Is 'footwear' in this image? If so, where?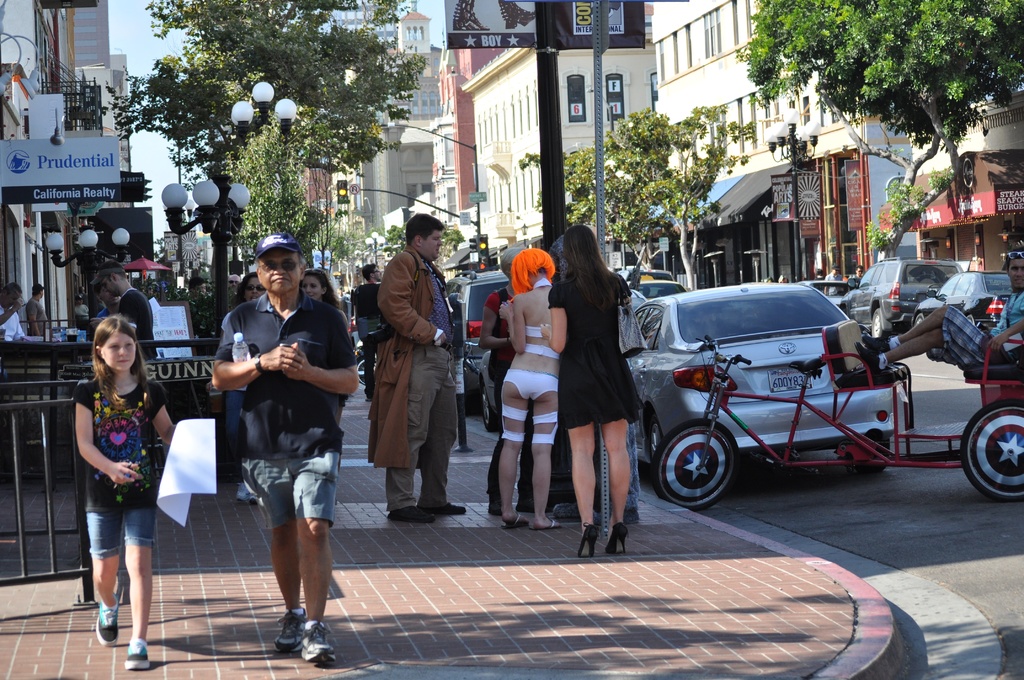
Yes, at 502,515,525,529.
